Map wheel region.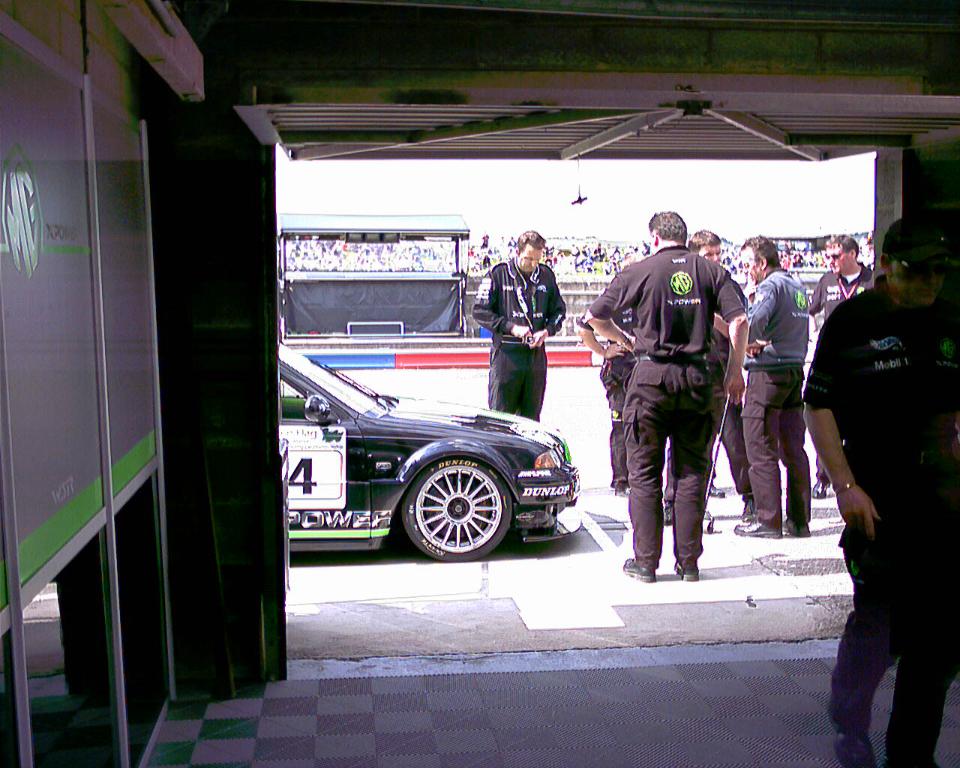
Mapped to crop(395, 460, 513, 555).
